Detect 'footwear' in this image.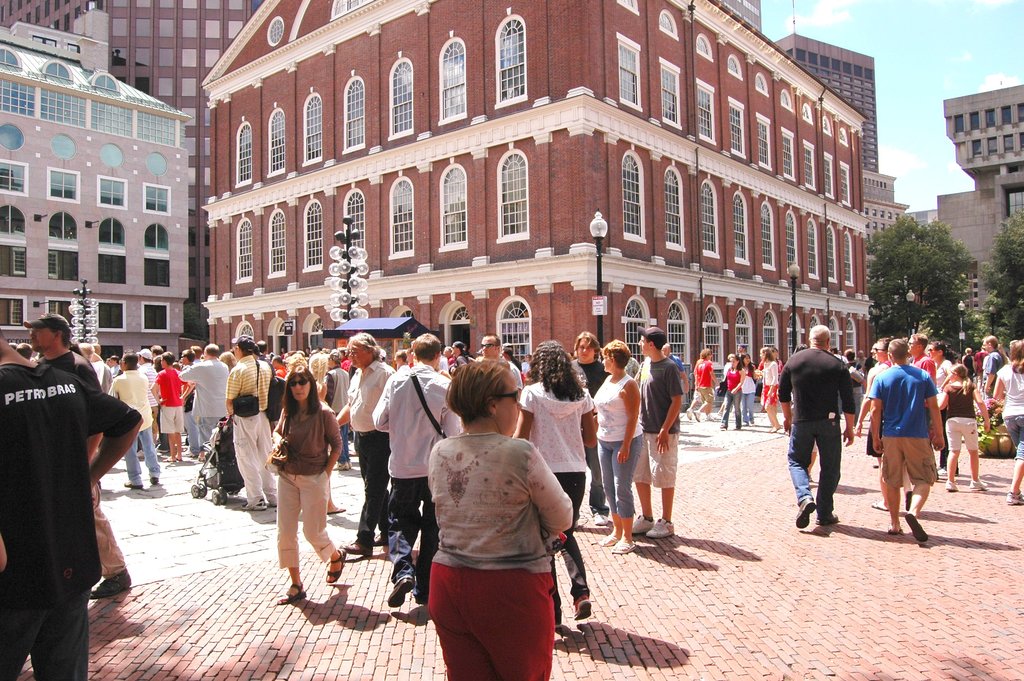
Detection: bbox(572, 595, 589, 616).
